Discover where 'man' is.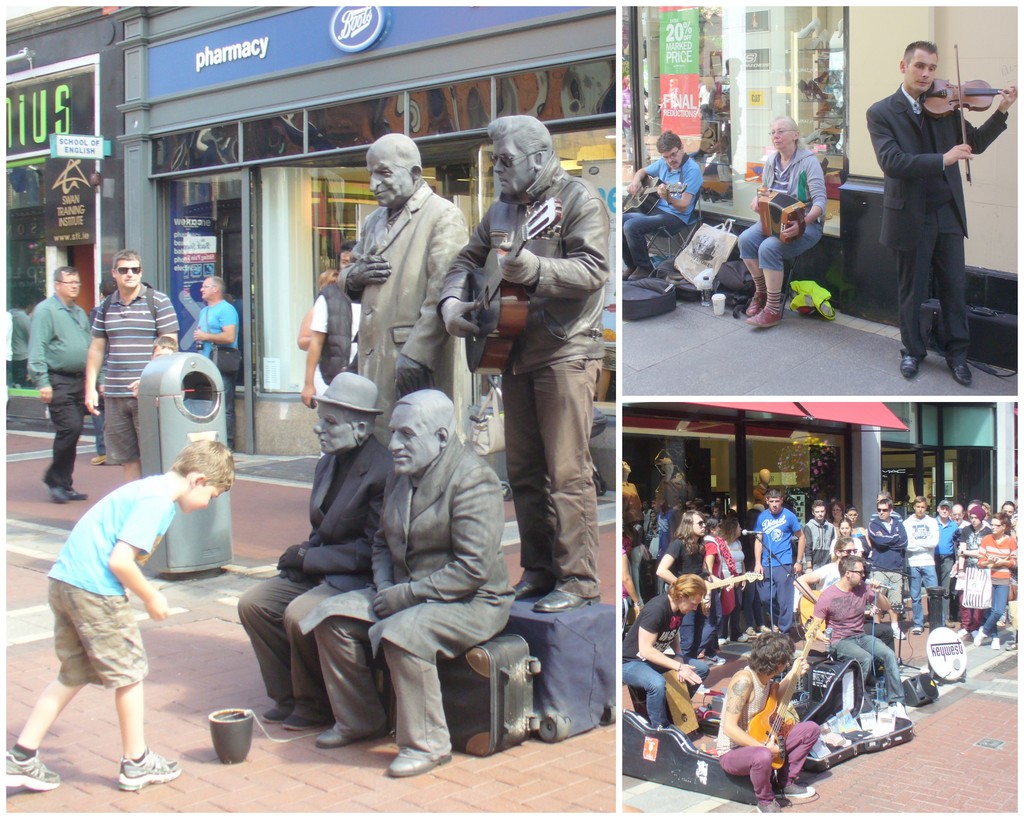
Discovered at 233 372 395 729.
